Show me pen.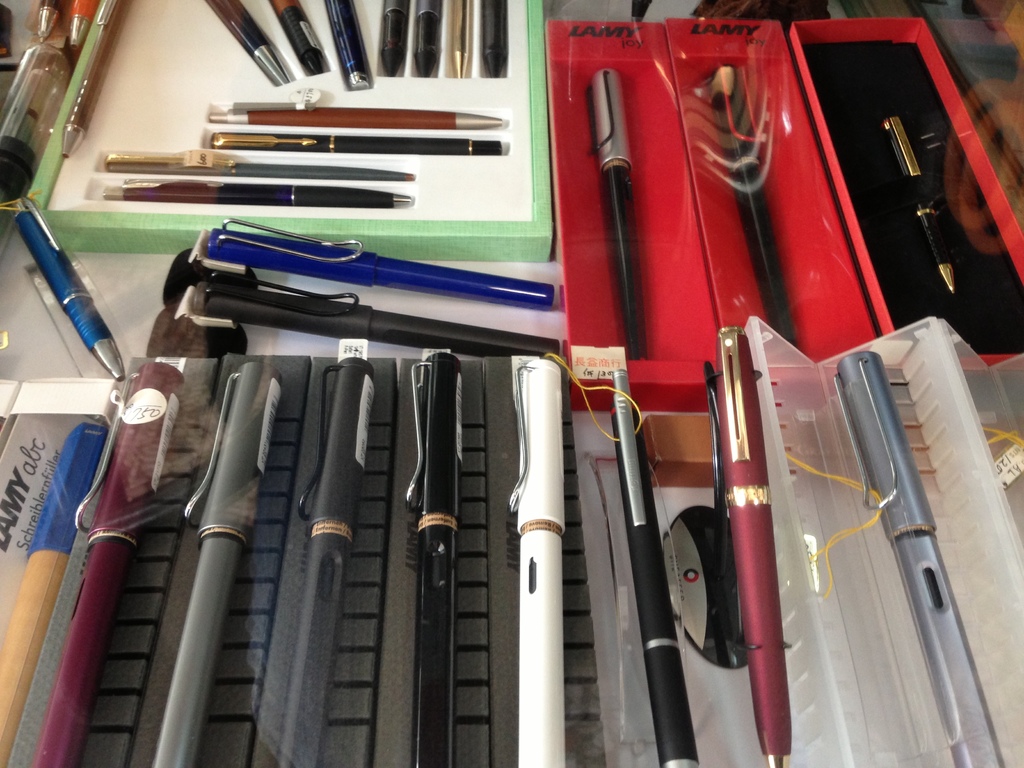
pen is here: bbox(207, 220, 558, 307).
